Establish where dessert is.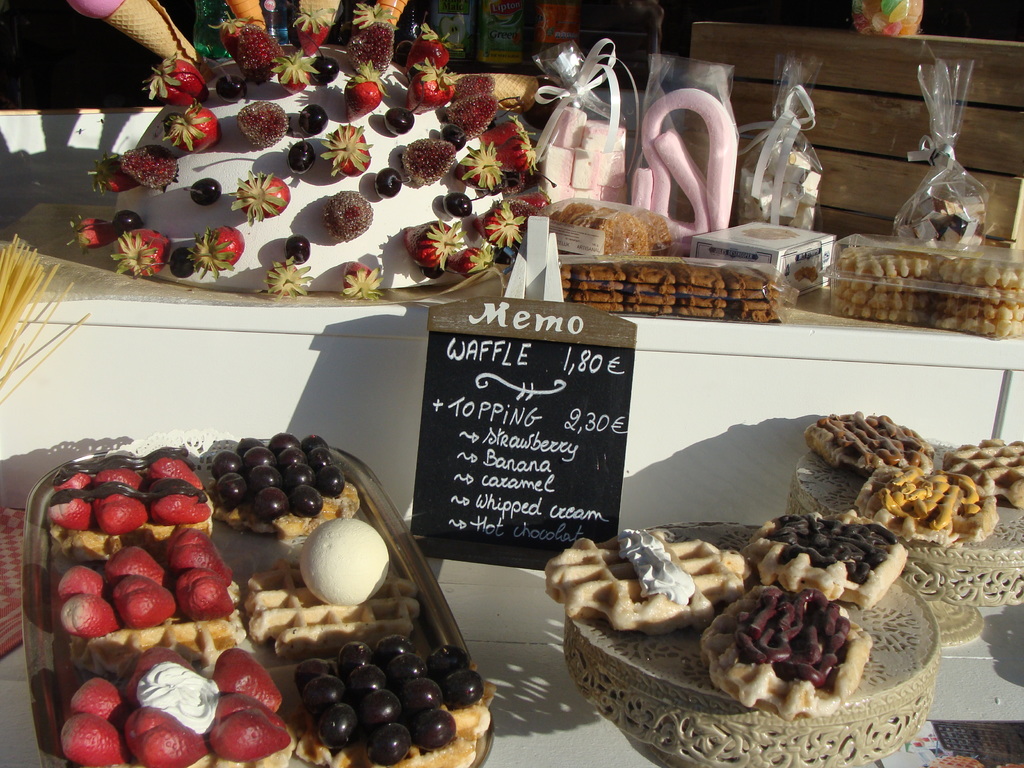
Established at 445, 180, 477, 224.
